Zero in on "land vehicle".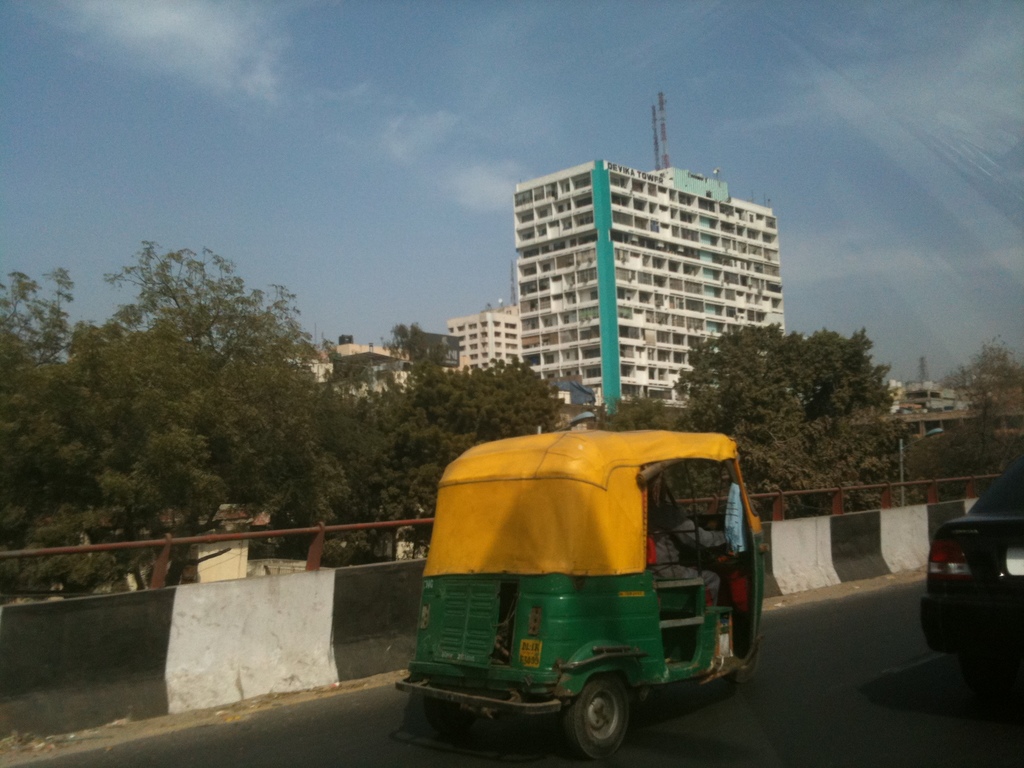
Zeroed in: 424,434,794,767.
